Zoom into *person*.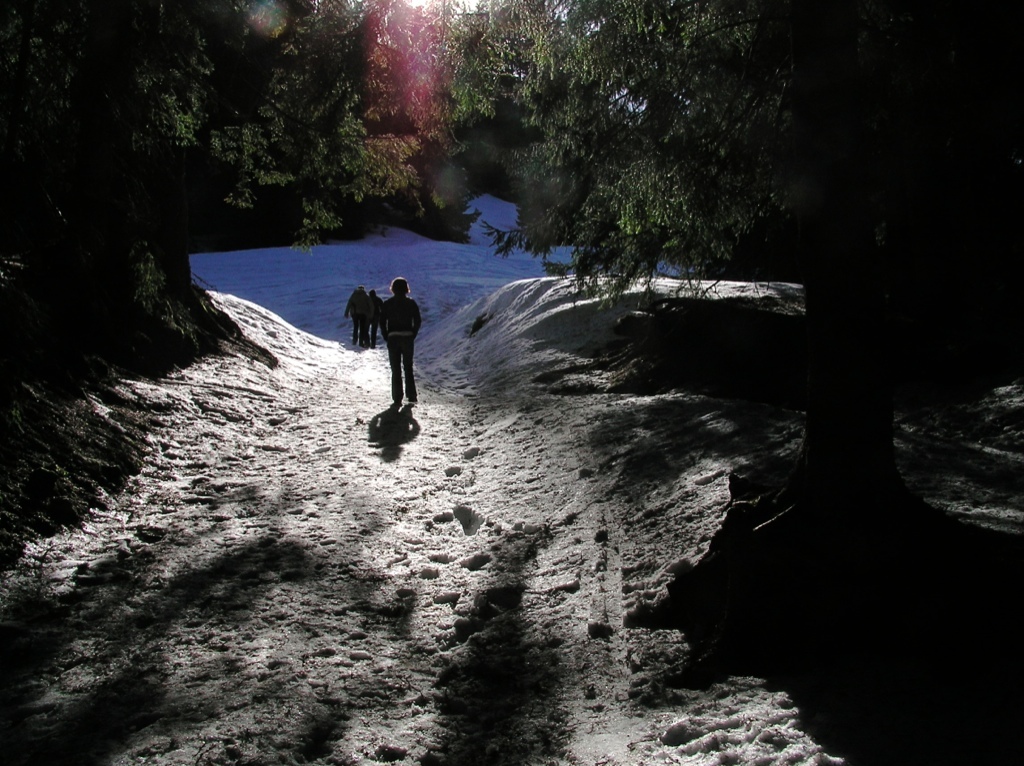
Zoom target: crop(346, 286, 368, 346).
